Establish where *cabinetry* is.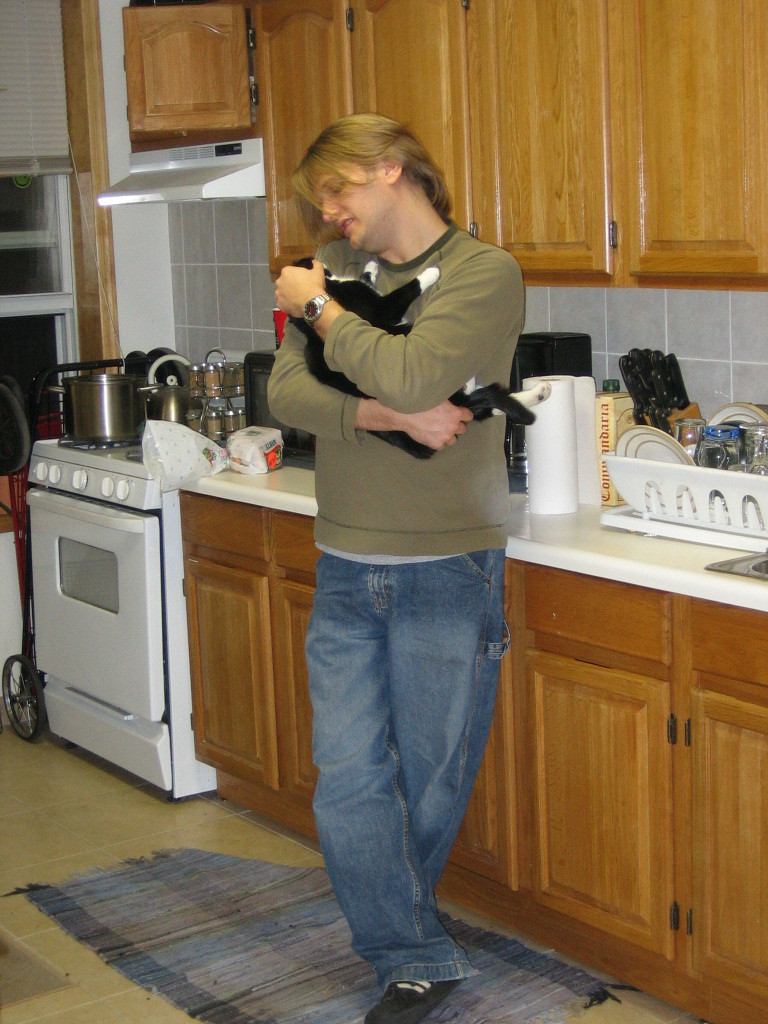
Established at x1=250, y1=4, x2=354, y2=289.
